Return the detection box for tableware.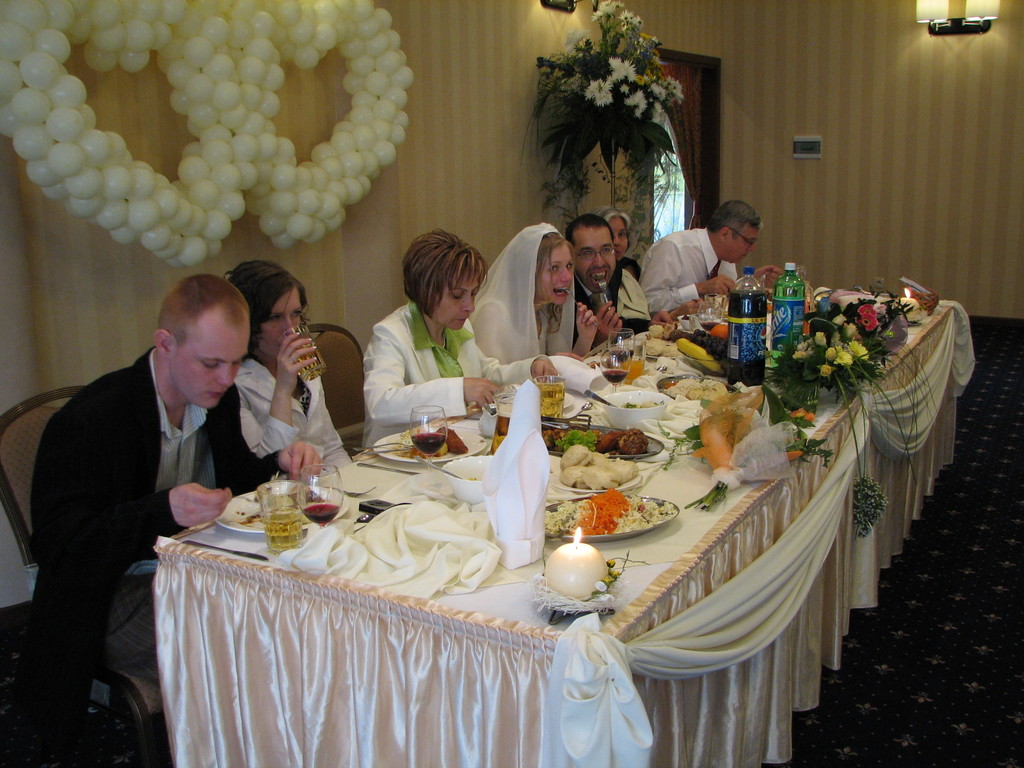
370, 444, 411, 450.
